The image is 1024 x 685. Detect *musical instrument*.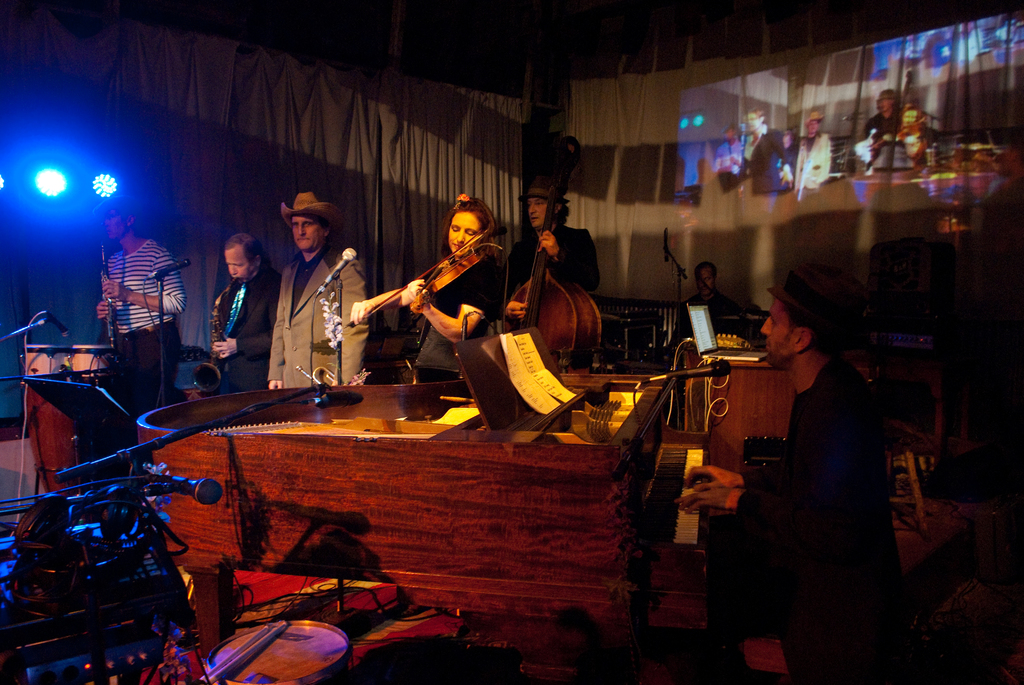
Detection: bbox(339, 212, 515, 329).
